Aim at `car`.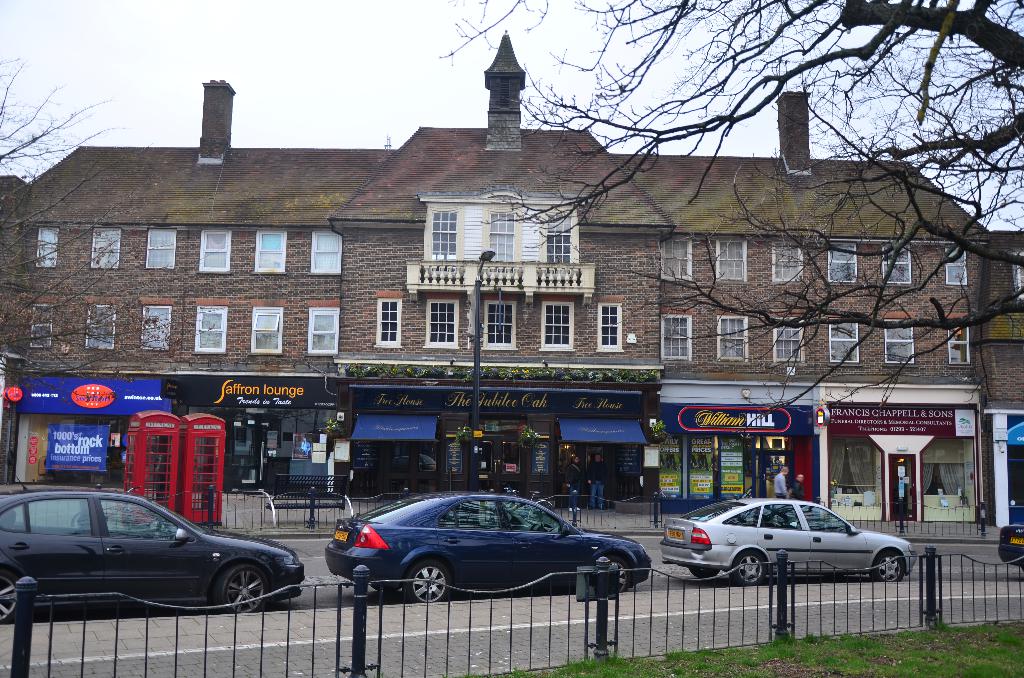
Aimed at x1=999, y1=527, x2=1023, y2=569.
